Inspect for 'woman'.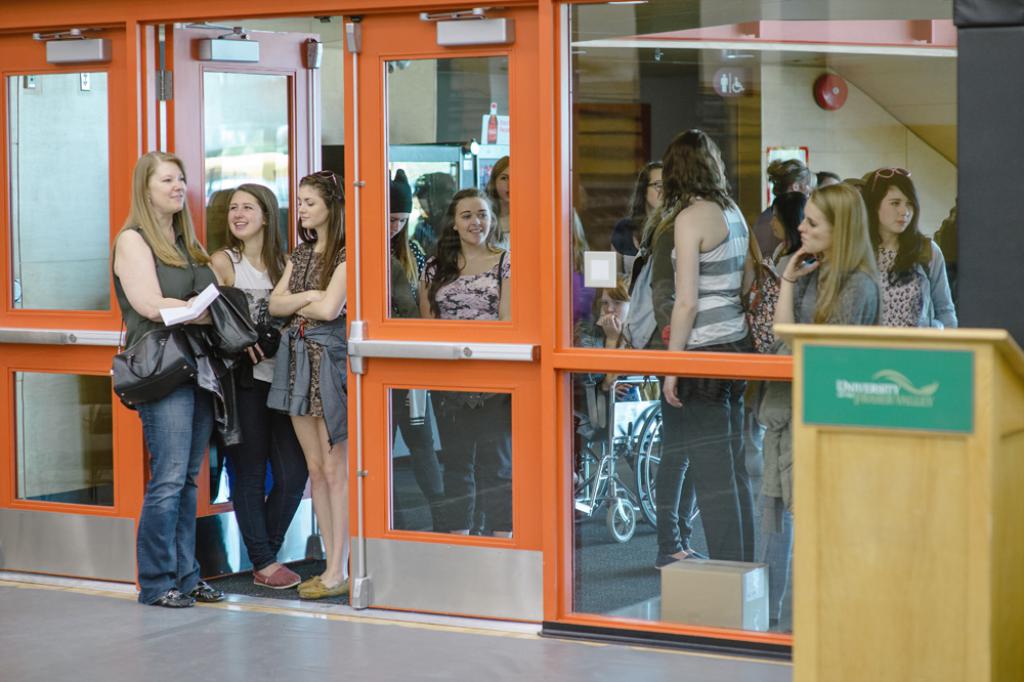
Inspection: [left=207, top=186, right=313, bottom=589].
